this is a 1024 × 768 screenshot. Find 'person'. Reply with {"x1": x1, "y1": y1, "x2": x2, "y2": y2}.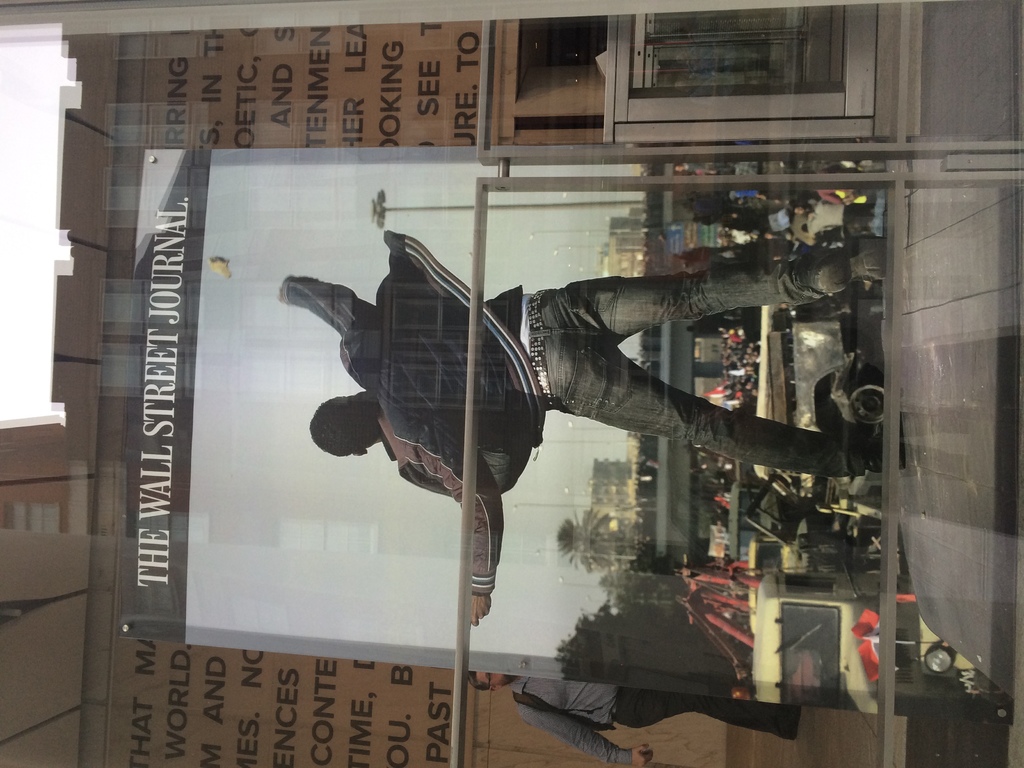
{"x1": 276, "y1": 227, "x2": 908, "y2": 623}.
